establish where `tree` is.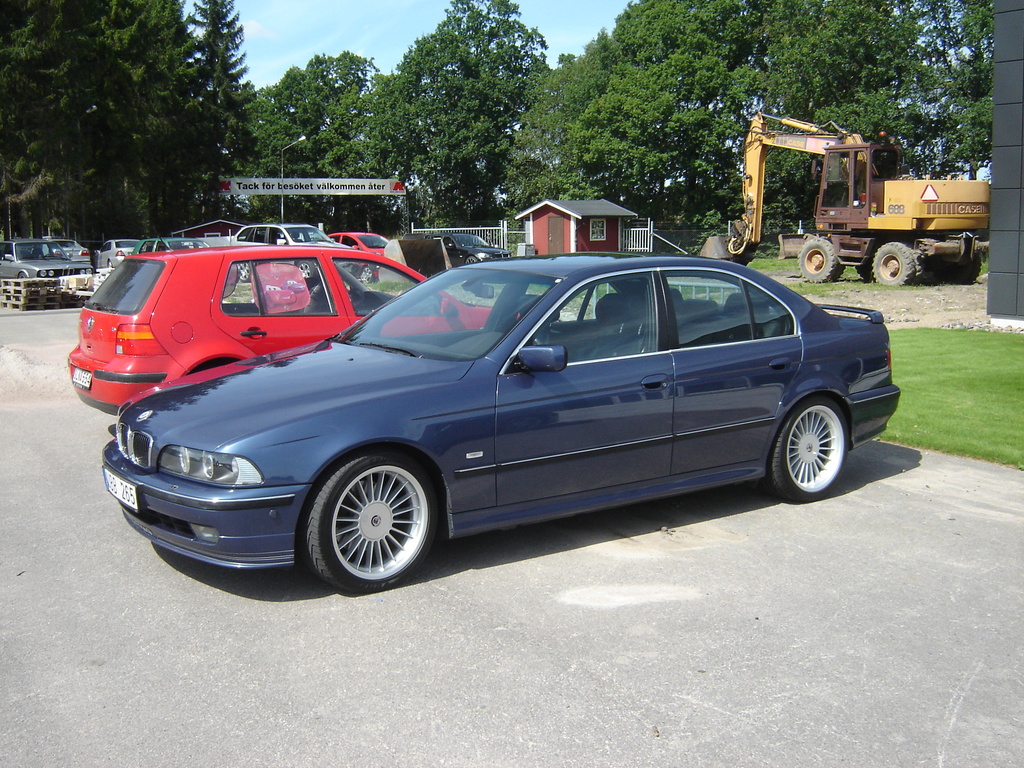
Established at <bbox>0, 0, 256, 250</bbox>.
